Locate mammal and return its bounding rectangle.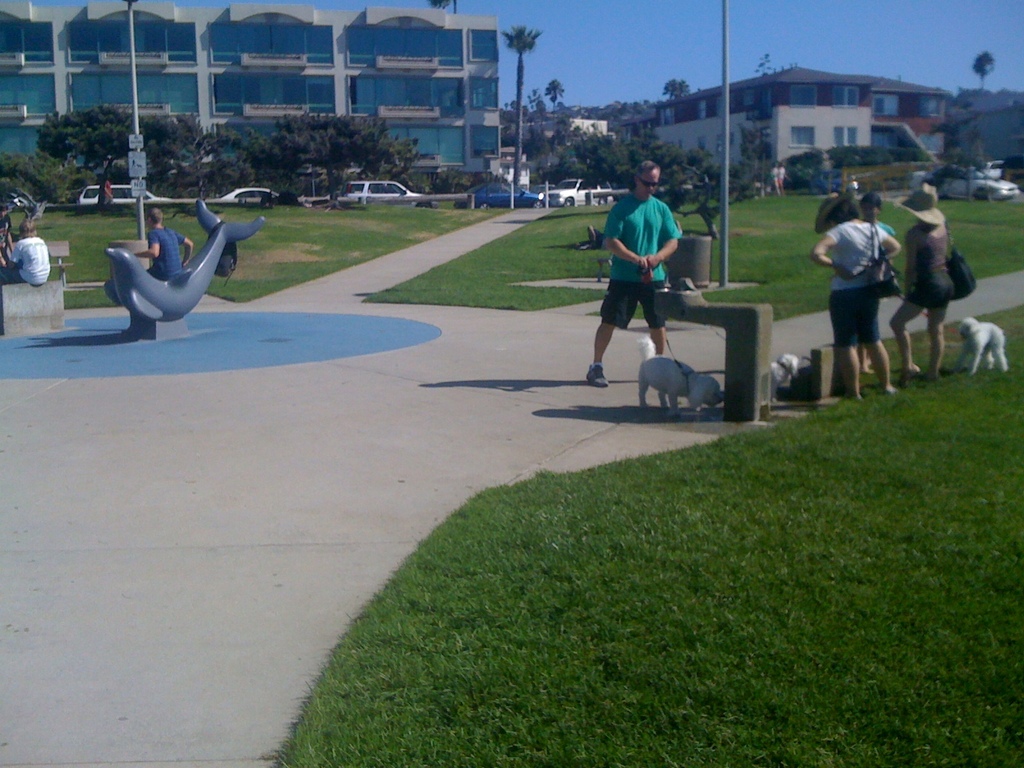
[0,204,17,264].
